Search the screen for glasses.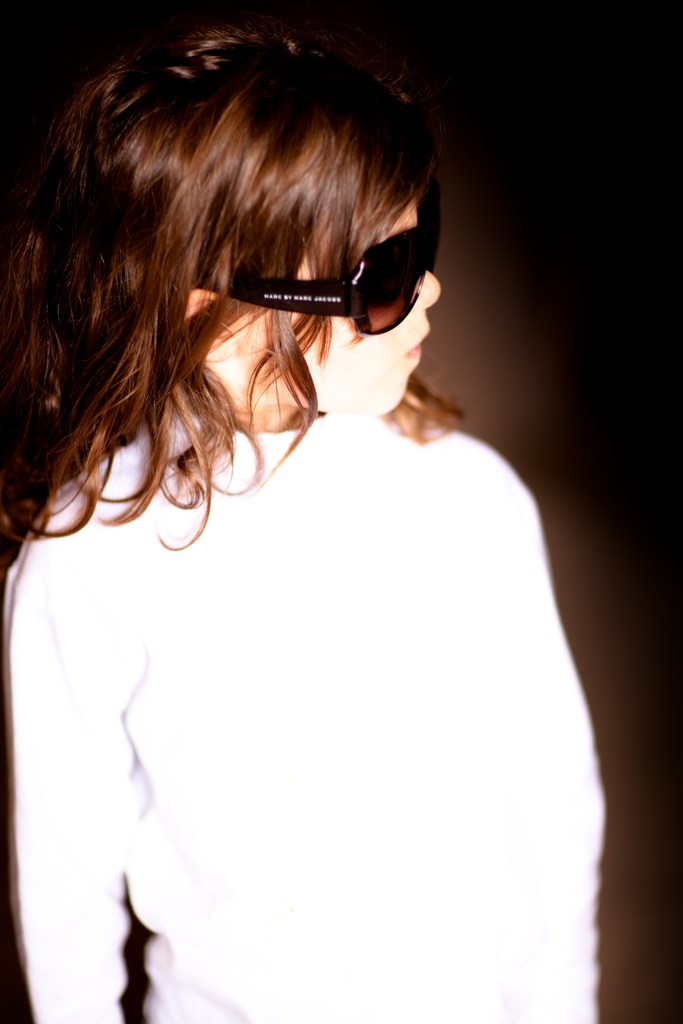
Found at rect(195, 169, 455, 333).
